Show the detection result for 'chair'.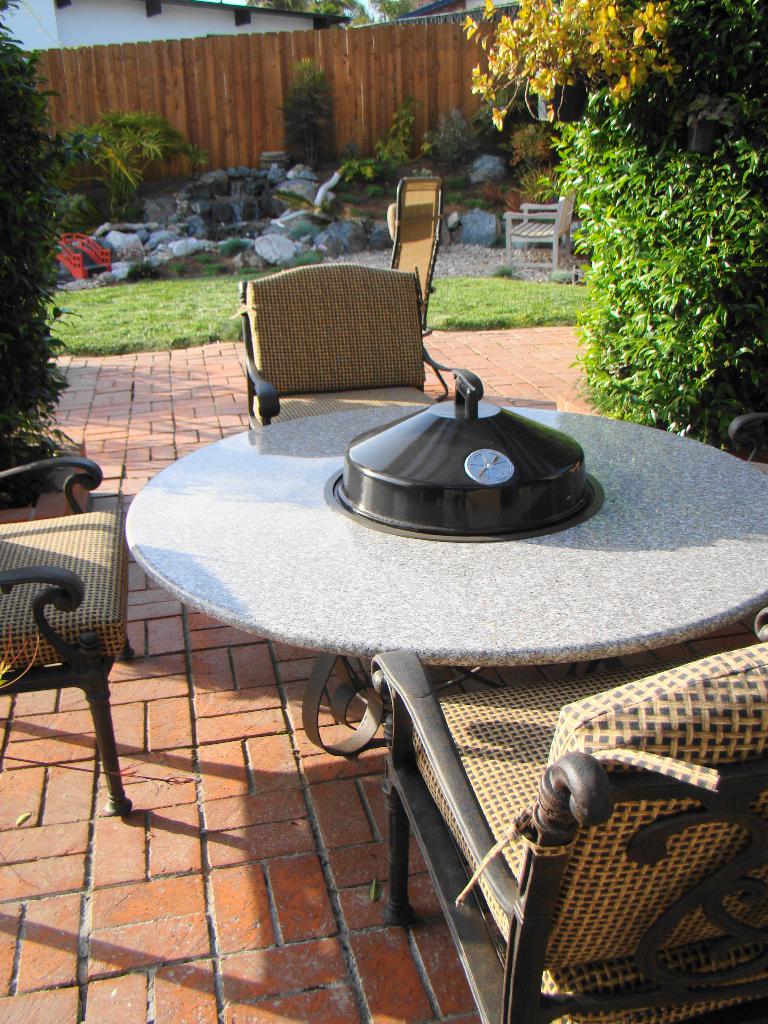
detection(495, 182, 581, 271).
